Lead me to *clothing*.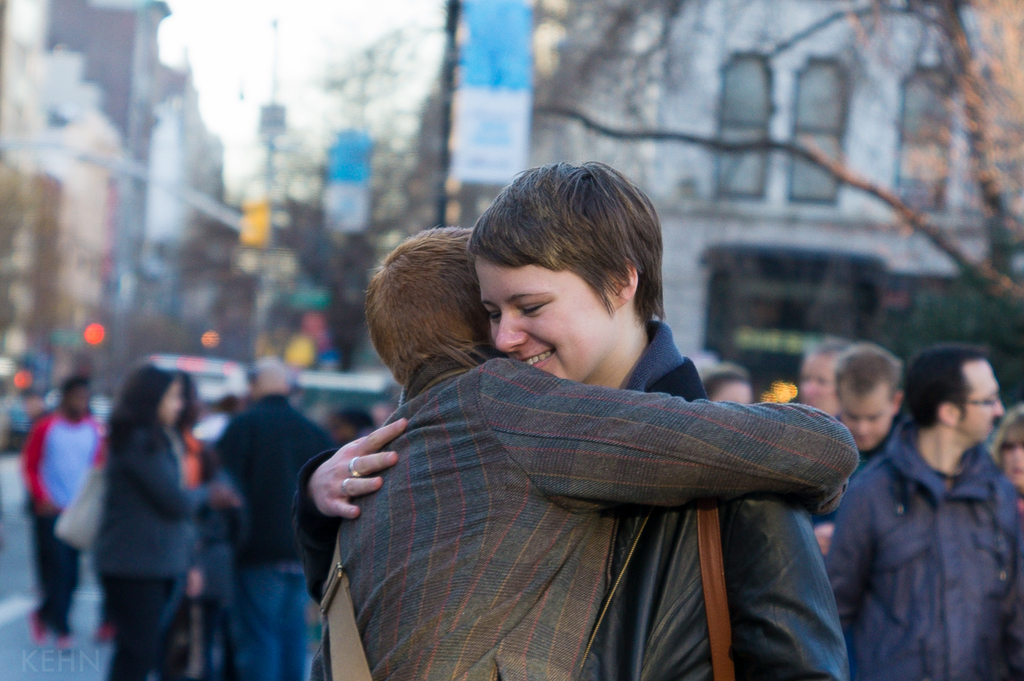
Lead to <box>72,377,200,641</box>.
